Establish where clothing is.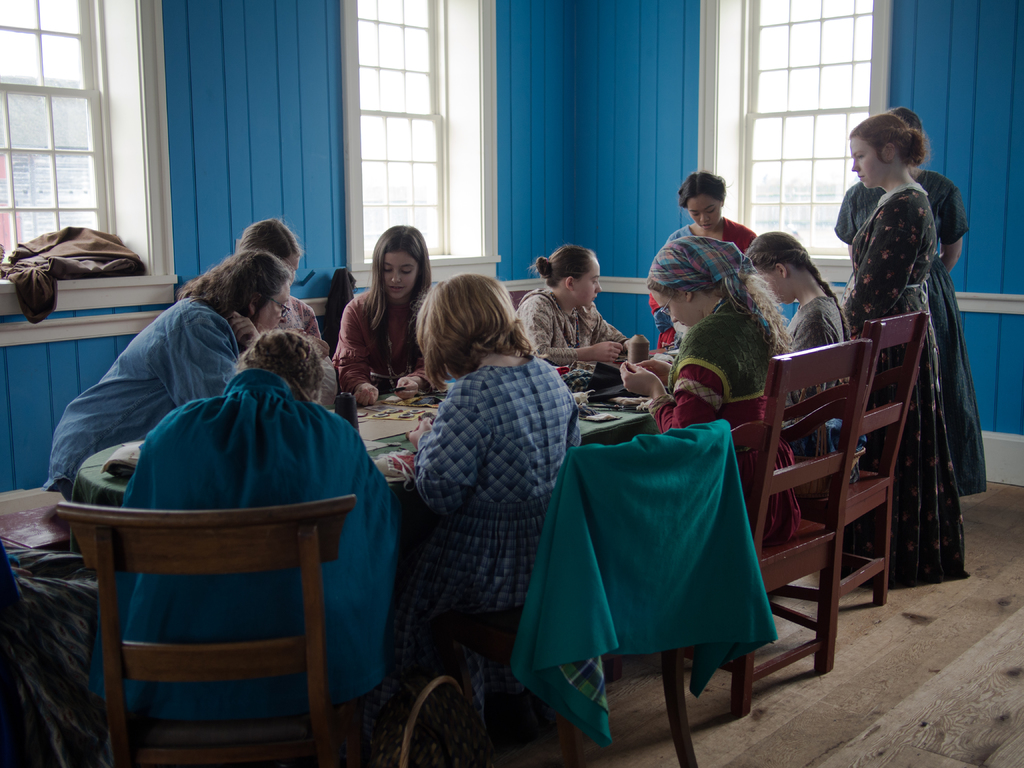
Established at 408 349 582 623.
